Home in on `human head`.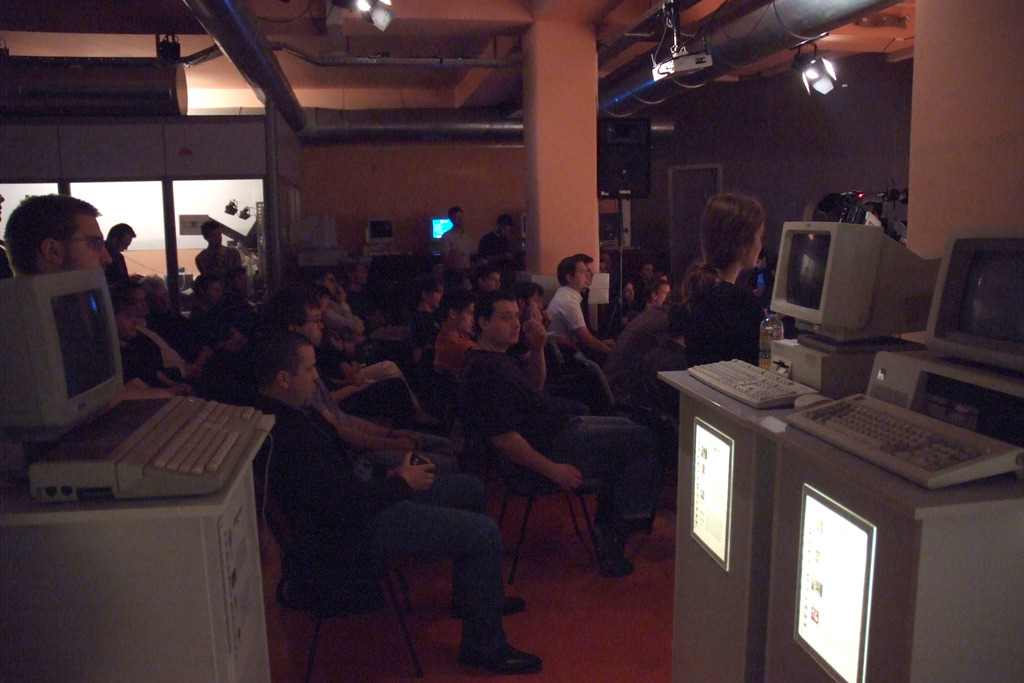
Homed in at {"left": 273, "top": 288, "right": 325, "bottom": 344}.
